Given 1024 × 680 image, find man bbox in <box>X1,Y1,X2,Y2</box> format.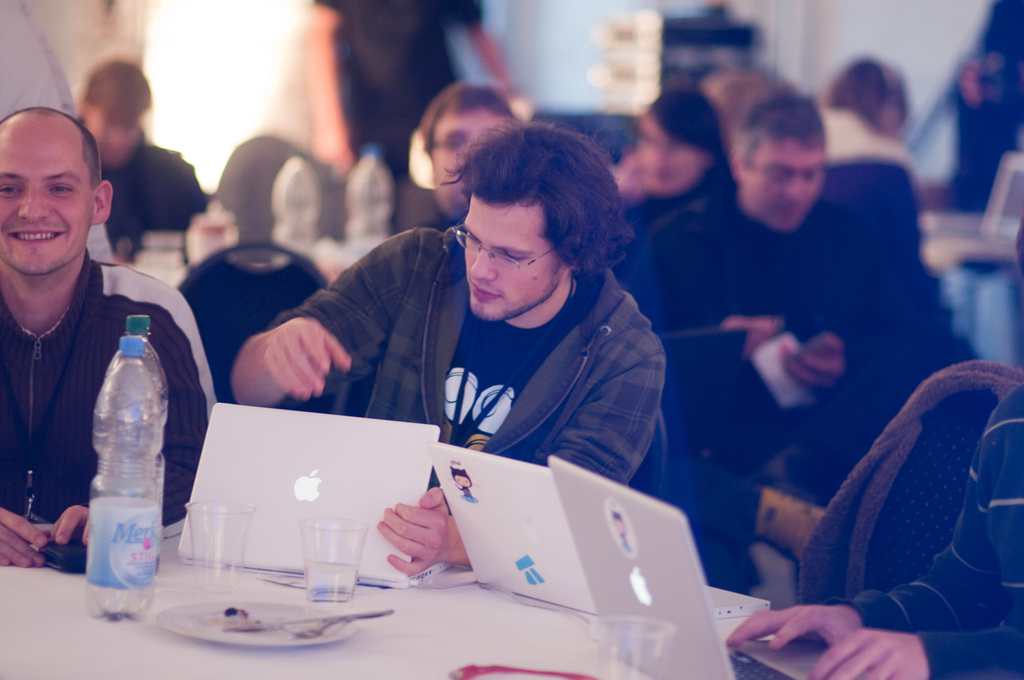
<box>428,82,826,571</box>.
